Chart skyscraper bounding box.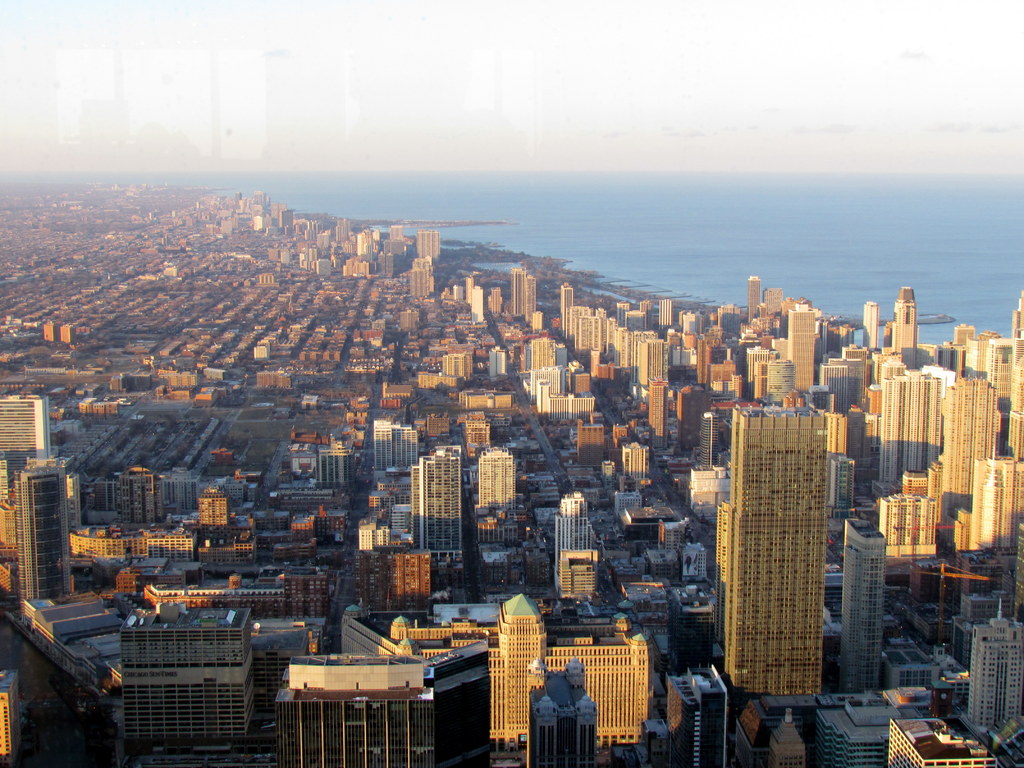
Charted: pyautogui.locateOnScreen(509, 262, 538, 323).
